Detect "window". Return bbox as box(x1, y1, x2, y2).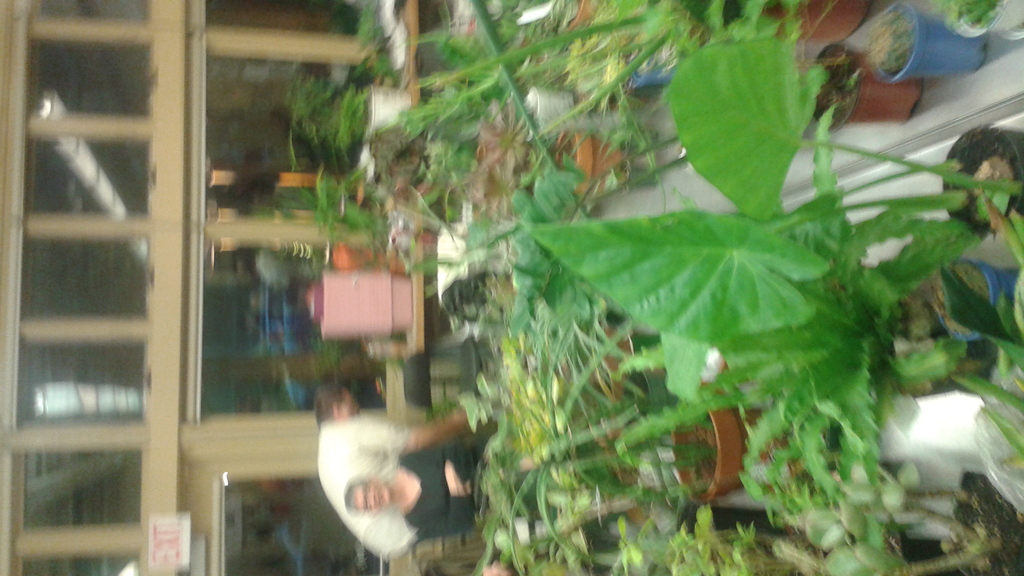
box(205, 0, 388, 40).
